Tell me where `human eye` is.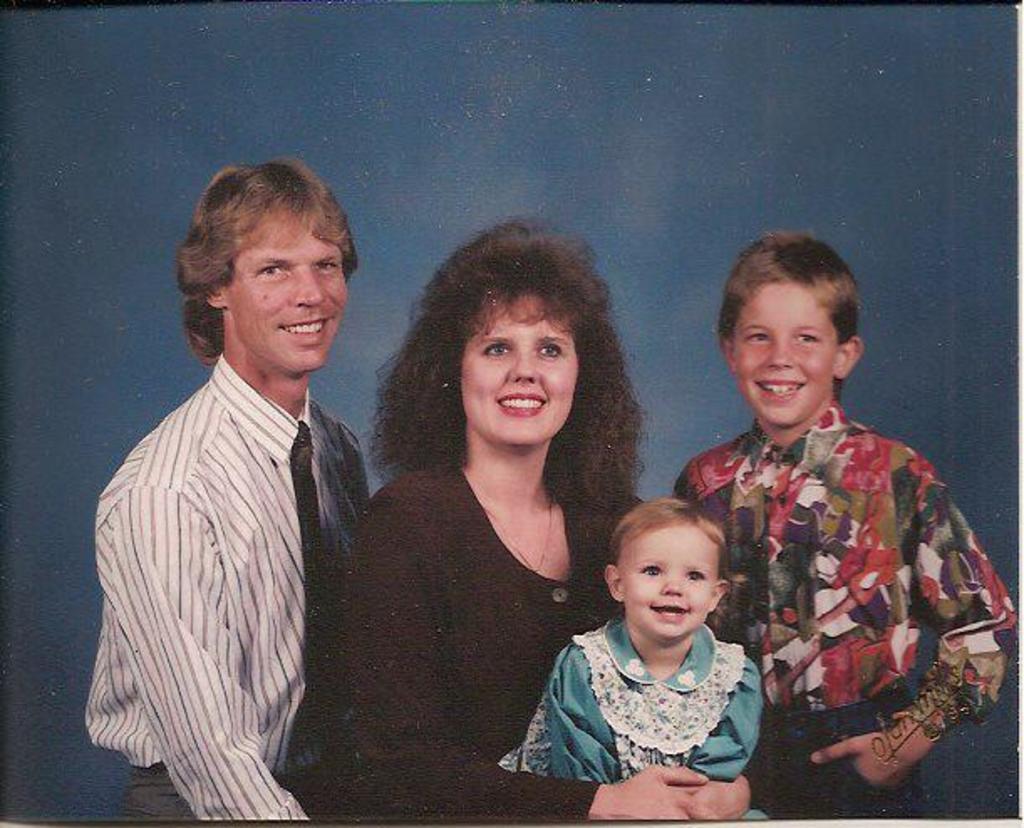
`human eye` is at bbox(744, 329, 769, 342).
